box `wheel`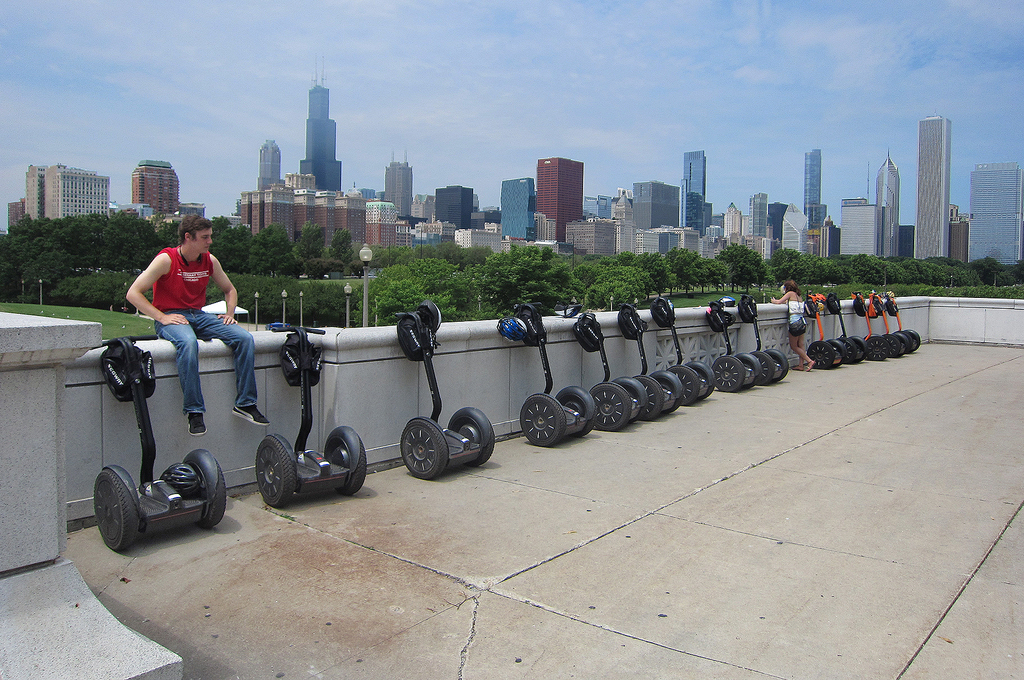
bbox(715, 358, 744, 391)
